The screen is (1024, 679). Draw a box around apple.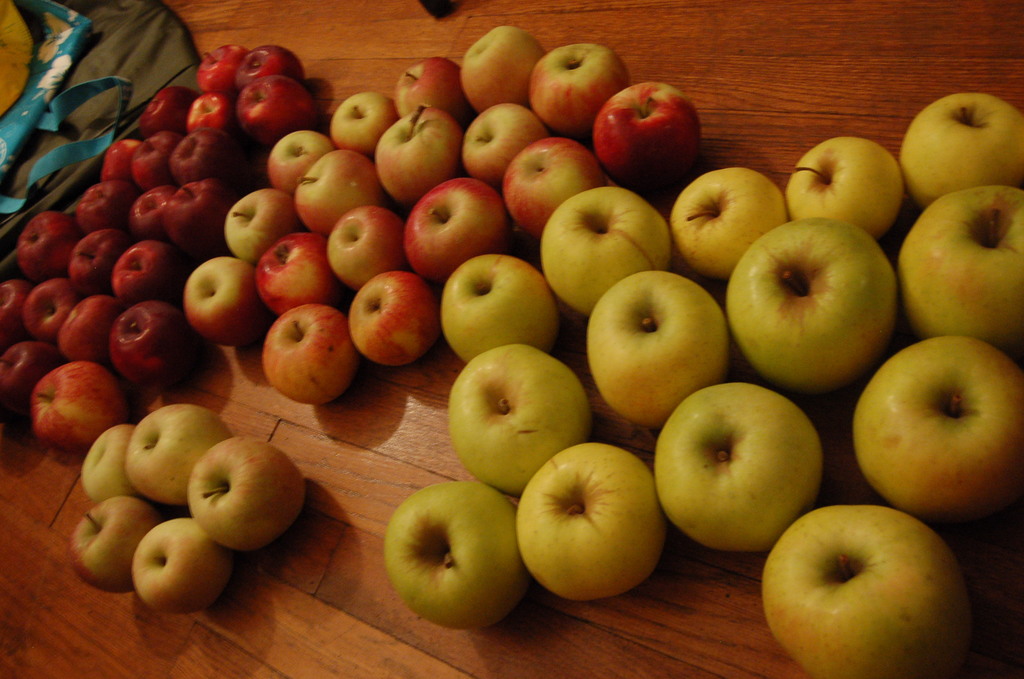
<region>767, 526, 983, 673</region>.
